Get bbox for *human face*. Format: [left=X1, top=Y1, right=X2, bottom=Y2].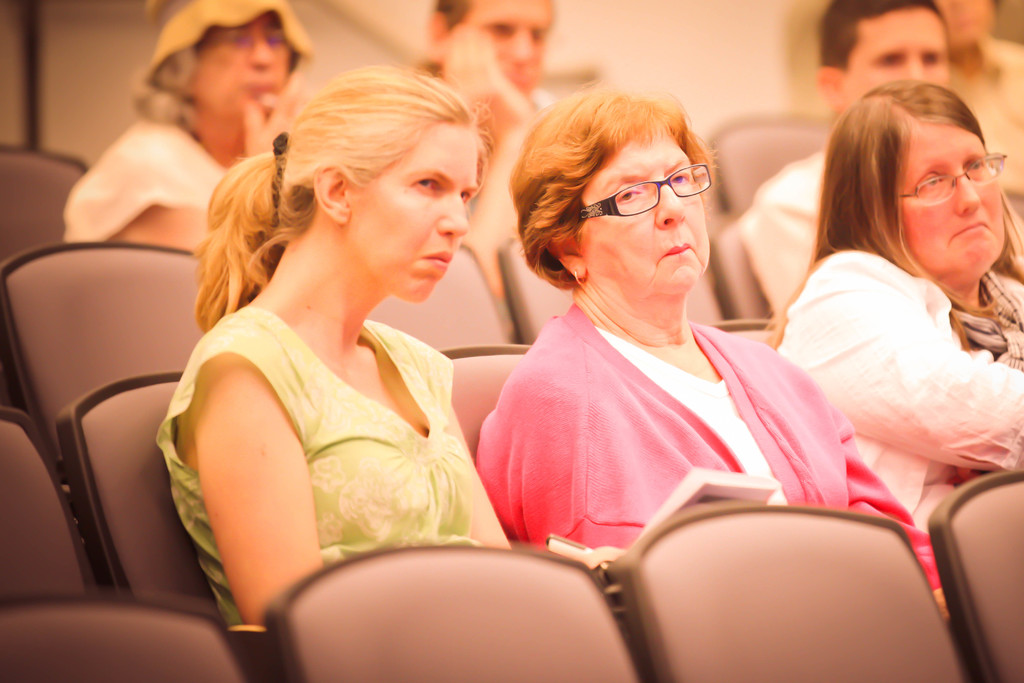
[left=201, top=21, right=298, bottom=105].
